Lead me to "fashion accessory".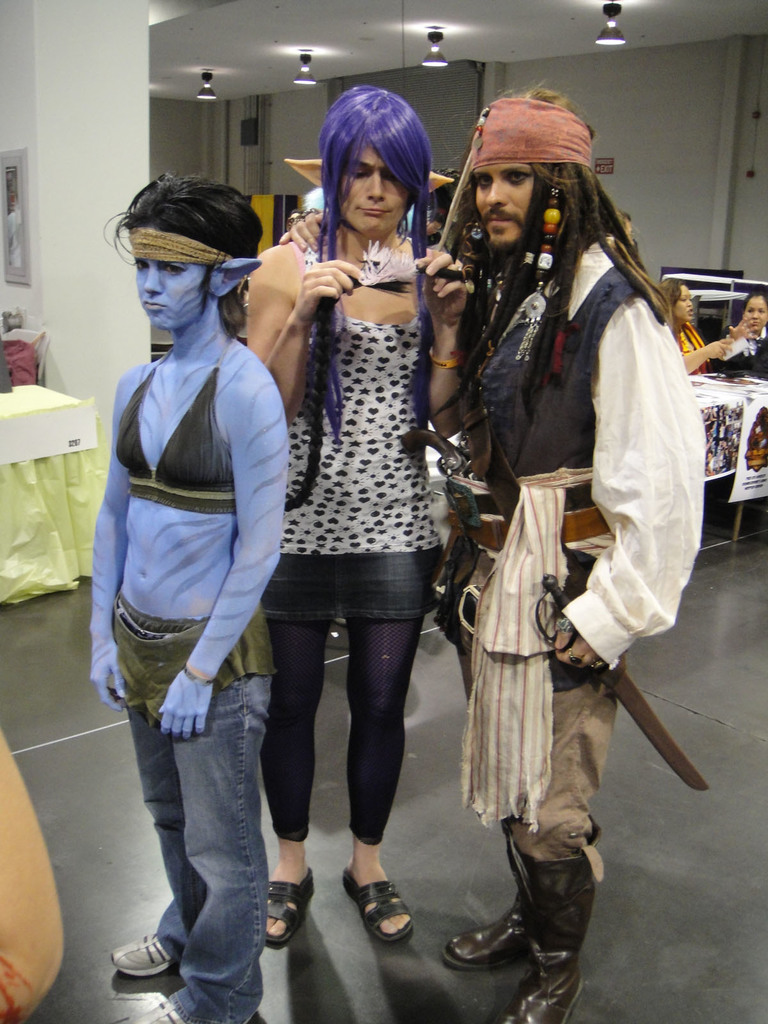
Lead to region(472, 94, 600, 175).
